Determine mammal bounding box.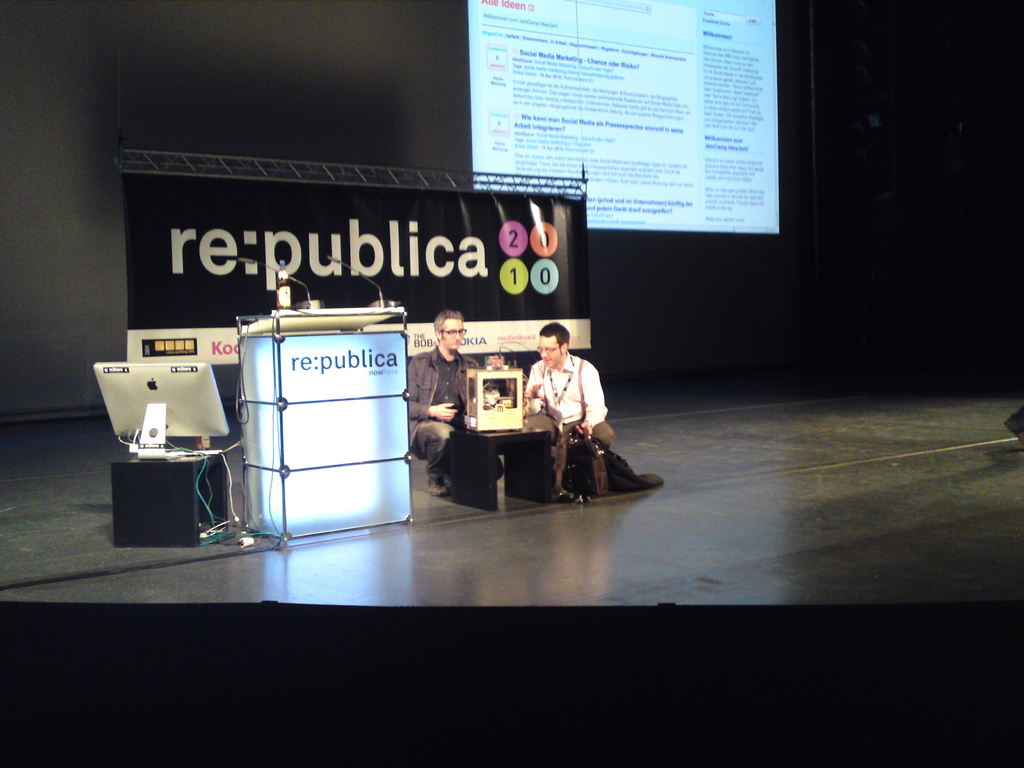
Determined: 525, 343, 621, 496.
